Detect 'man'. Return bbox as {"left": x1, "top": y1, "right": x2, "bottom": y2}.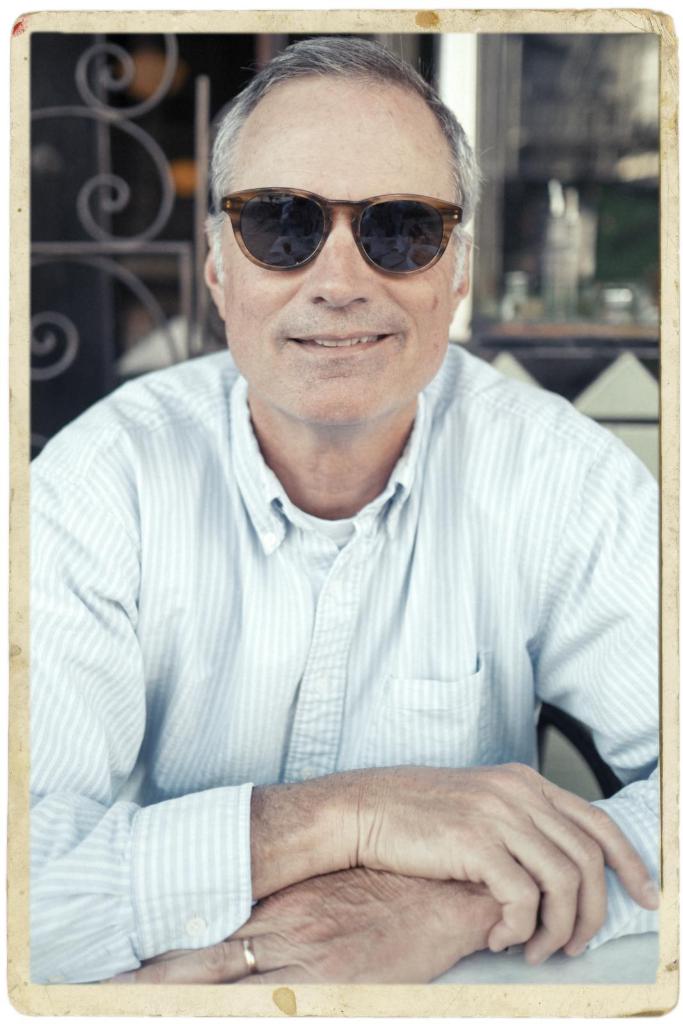
{"left": 9, "top": 38, "right": 670, "bottom": 1021}.
